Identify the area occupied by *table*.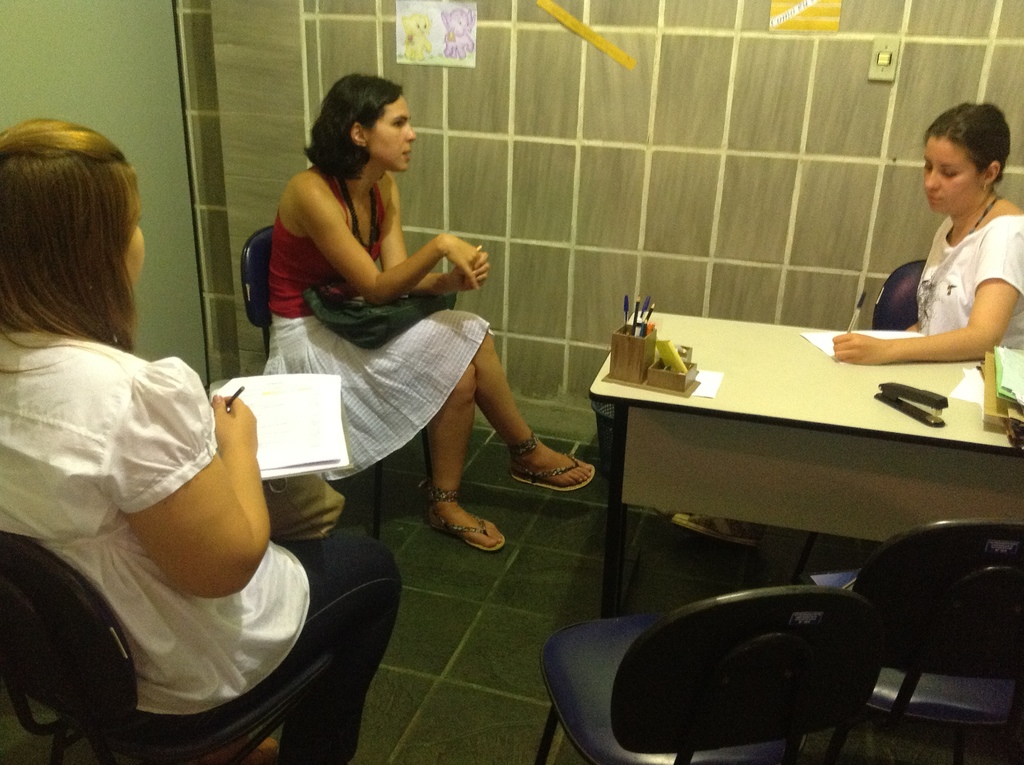
Area: <region>580, 303, 993, 636</region>.
